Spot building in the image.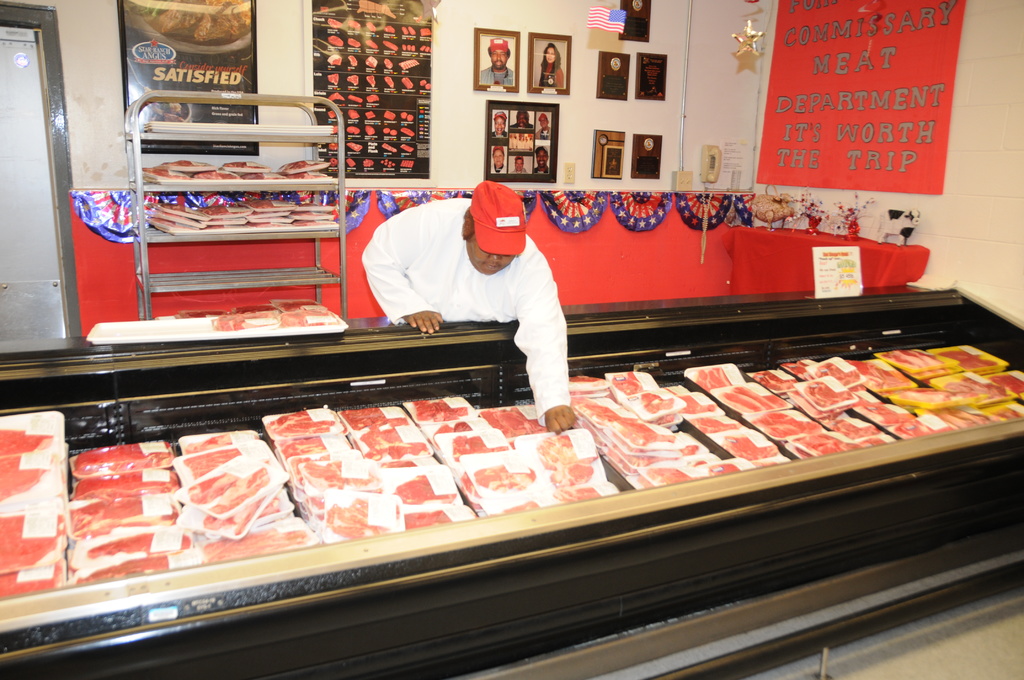
building found at {"left": 0, "top": 0, "right": 1023, "bottom": 679}.
